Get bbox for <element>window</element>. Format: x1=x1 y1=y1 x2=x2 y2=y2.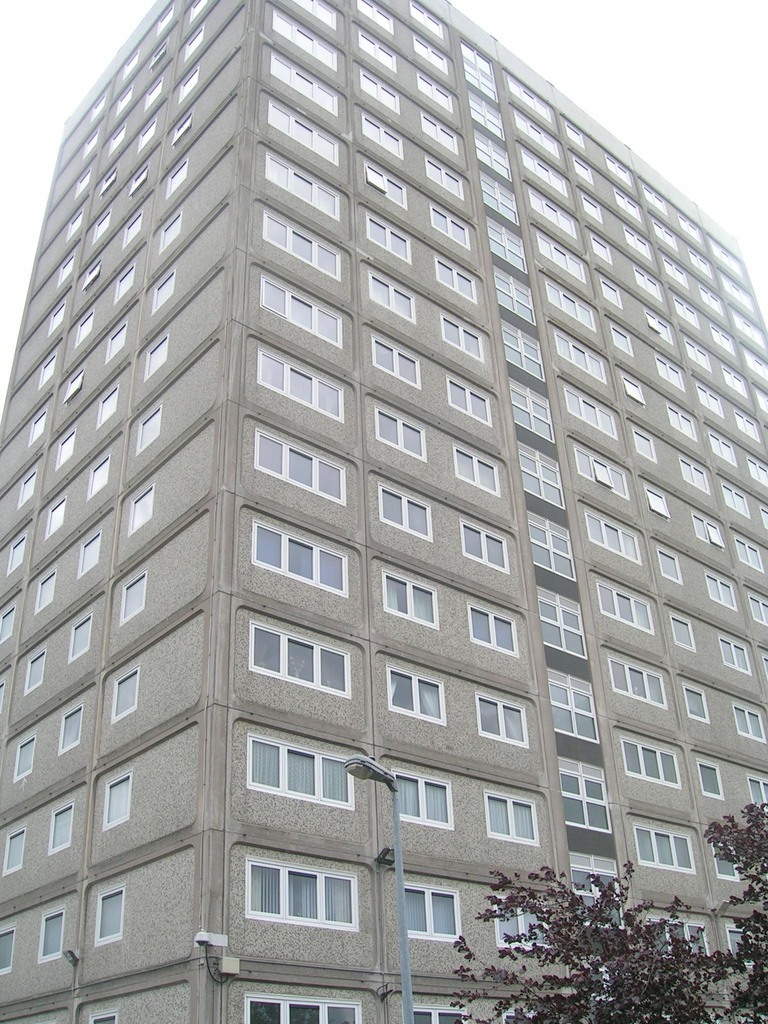
x1=650 y1=488 x2=666 y2=513.
